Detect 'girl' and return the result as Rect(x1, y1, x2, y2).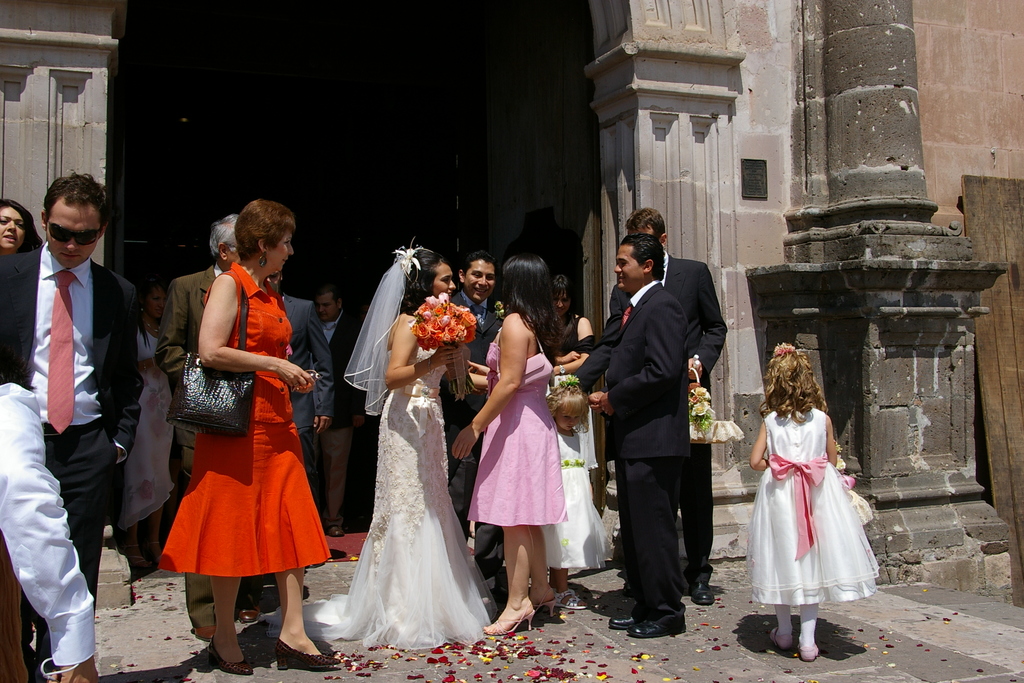
Rect(743, 338, 883, 666).
